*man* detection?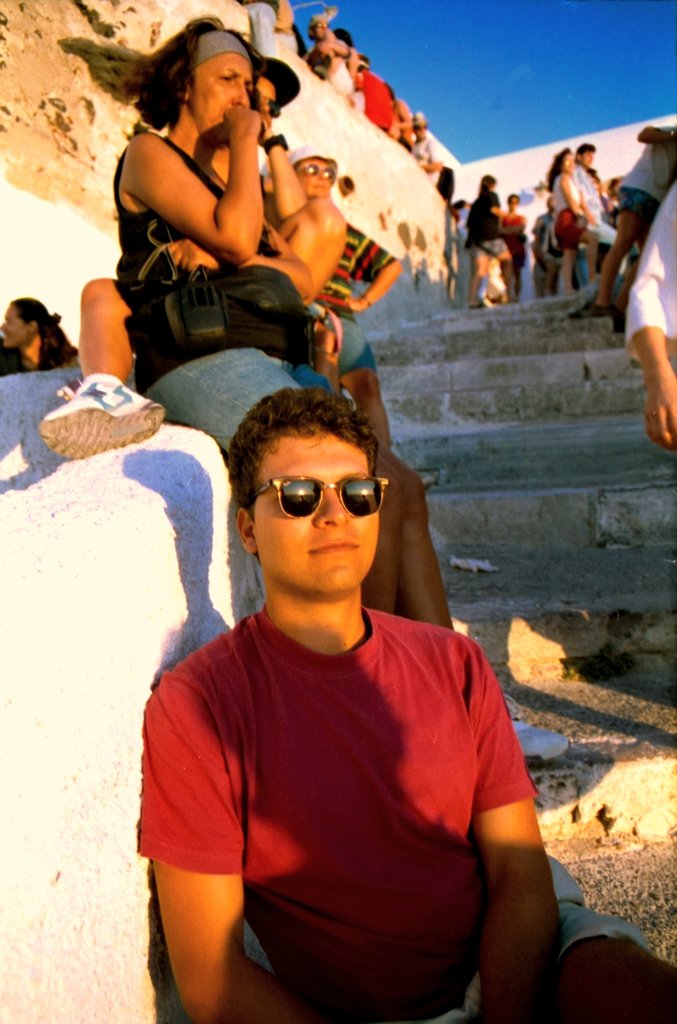
<region>619, 182, 676, 444</region>
